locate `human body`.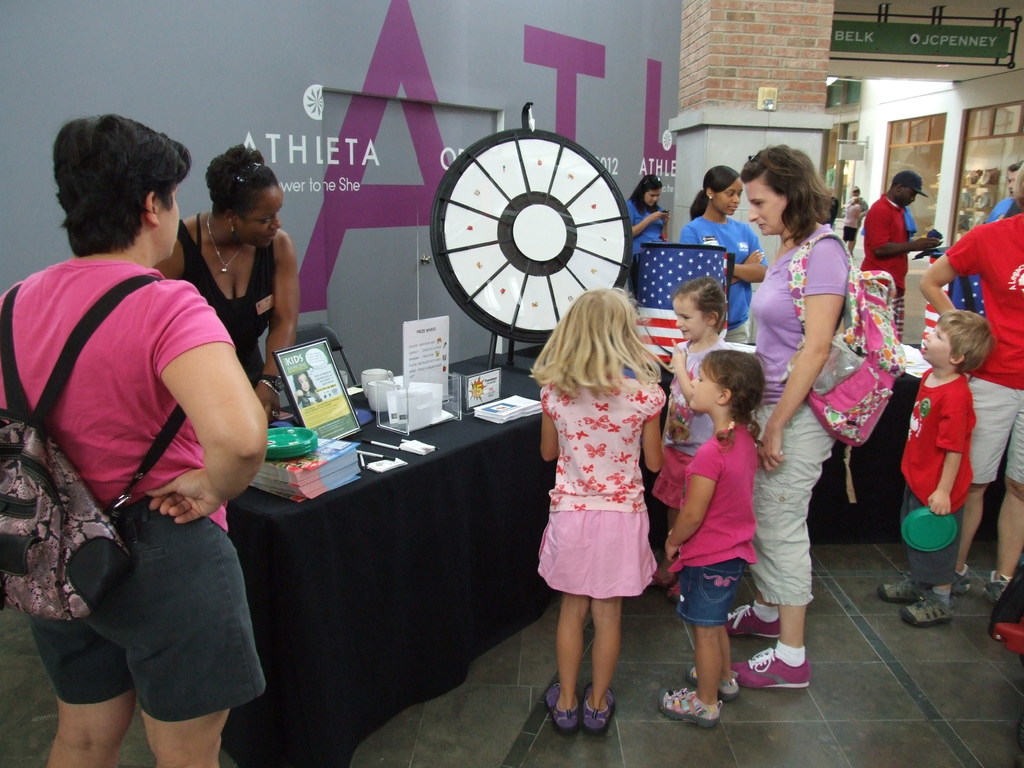
Bounding box: BBox(836, 198, 868, 245).
